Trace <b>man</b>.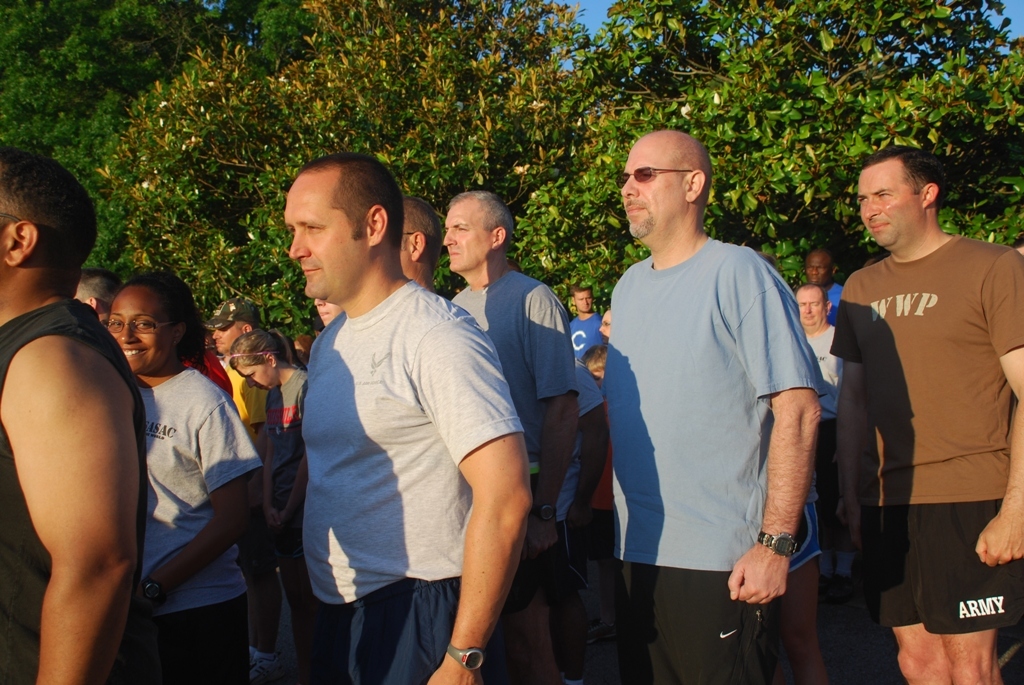
Traced to box=[283, 150, 542, 684].
